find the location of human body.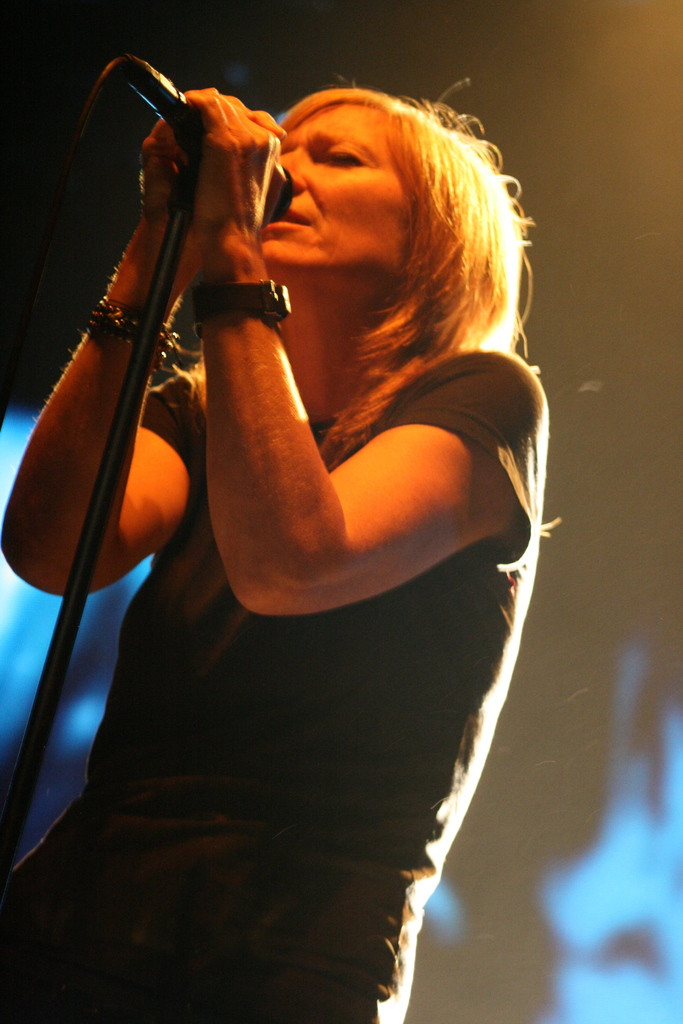
Location: region(0, 81, 563, 1023).
